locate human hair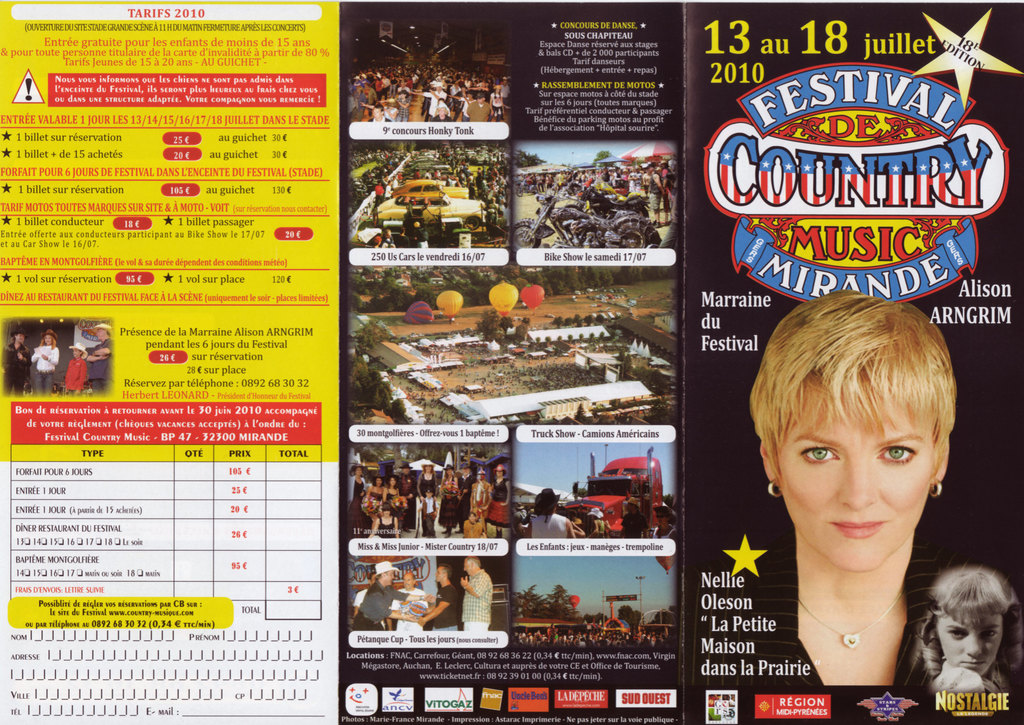
(left=466, top=558, right=479, bottom=568)
